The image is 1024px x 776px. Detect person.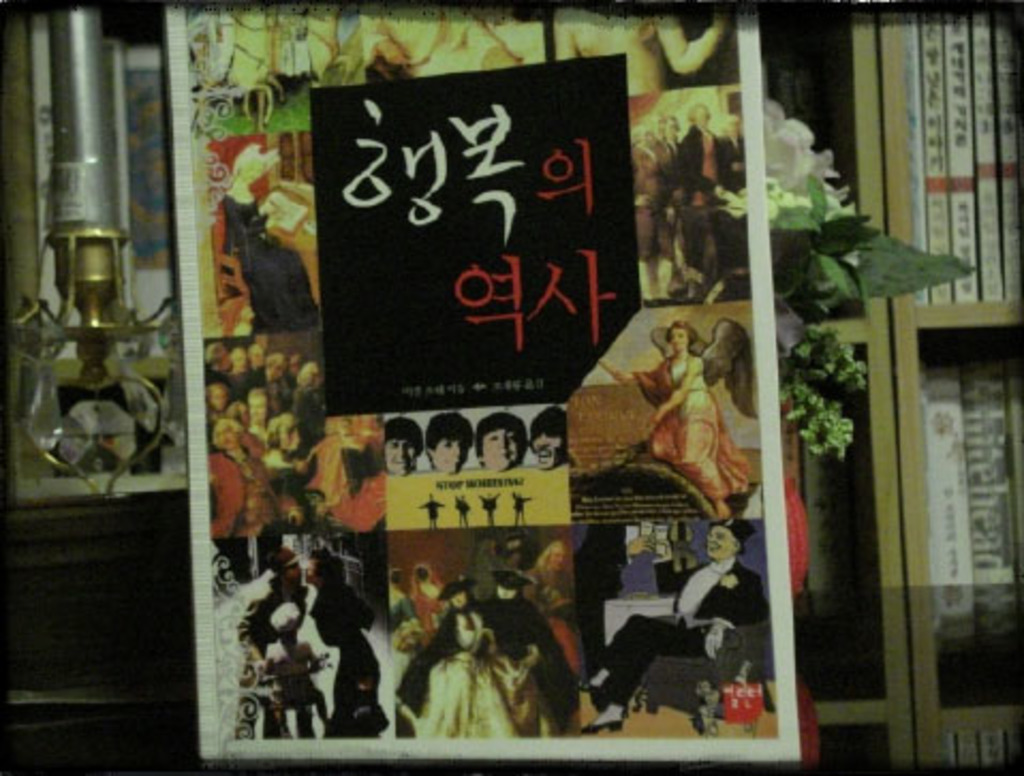
Detection: x1=430, y1=413, x2=477, y2=477.
